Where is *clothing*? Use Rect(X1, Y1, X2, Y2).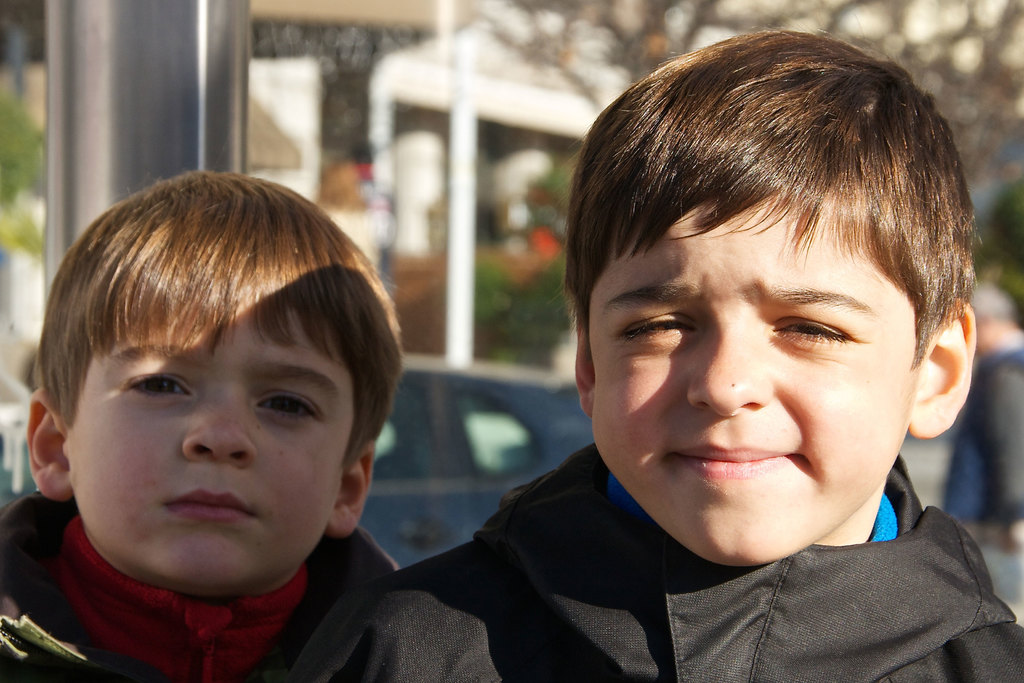
Rect(0, 487, 399, 682).
